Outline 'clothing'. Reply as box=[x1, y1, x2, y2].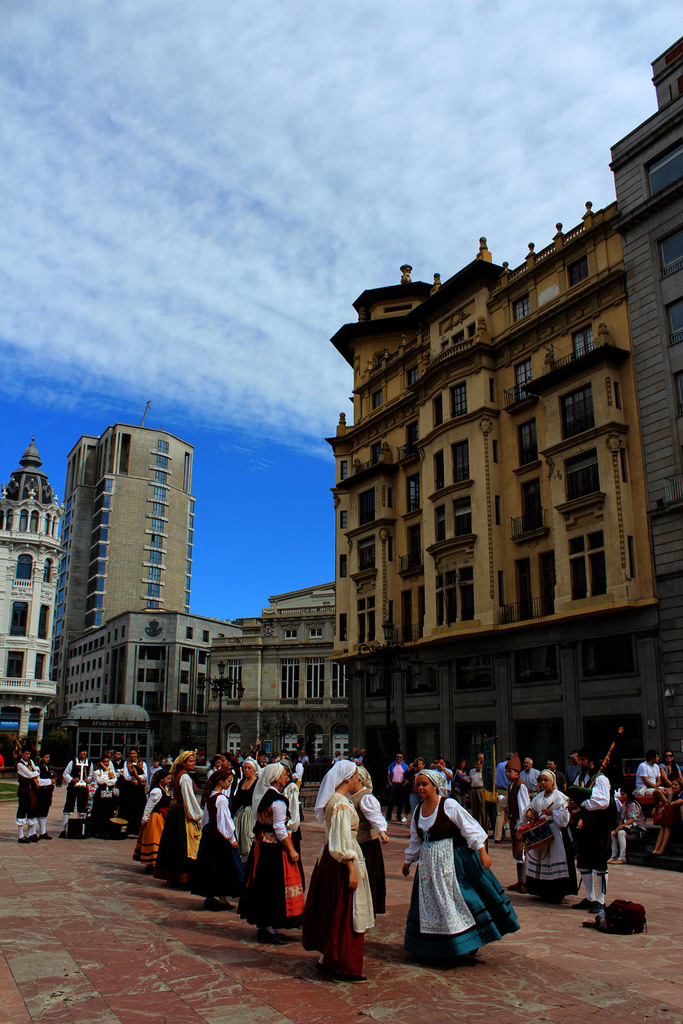
box=[627, 757, 674, 808].
